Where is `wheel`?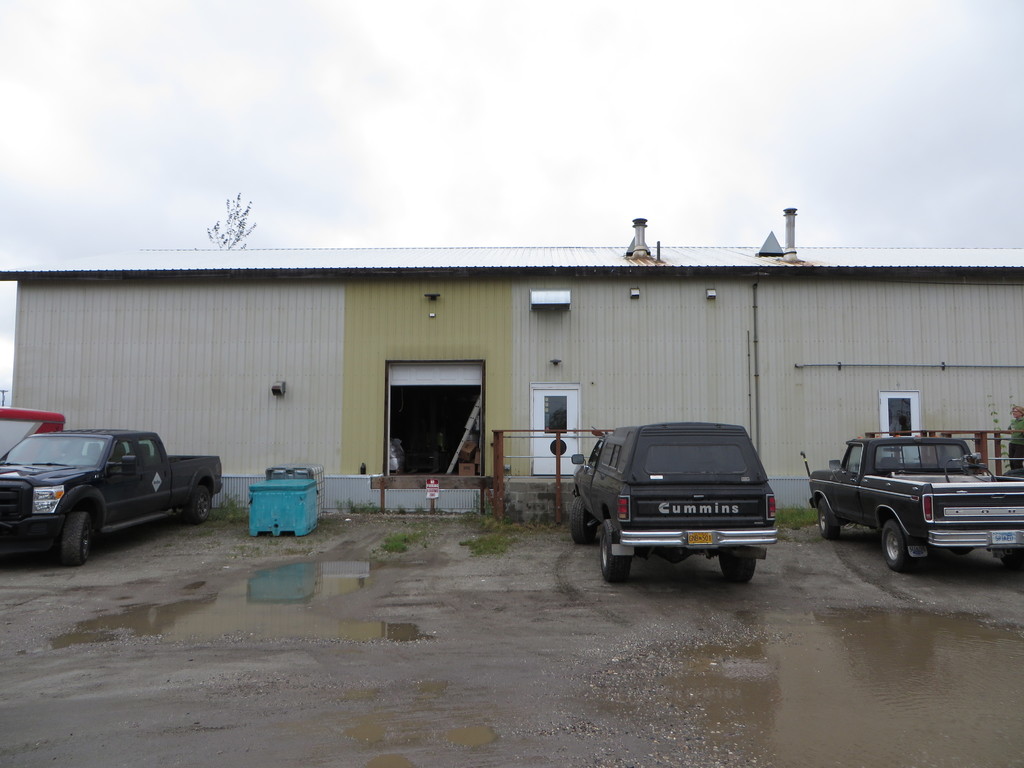
[568,497,603,542].
